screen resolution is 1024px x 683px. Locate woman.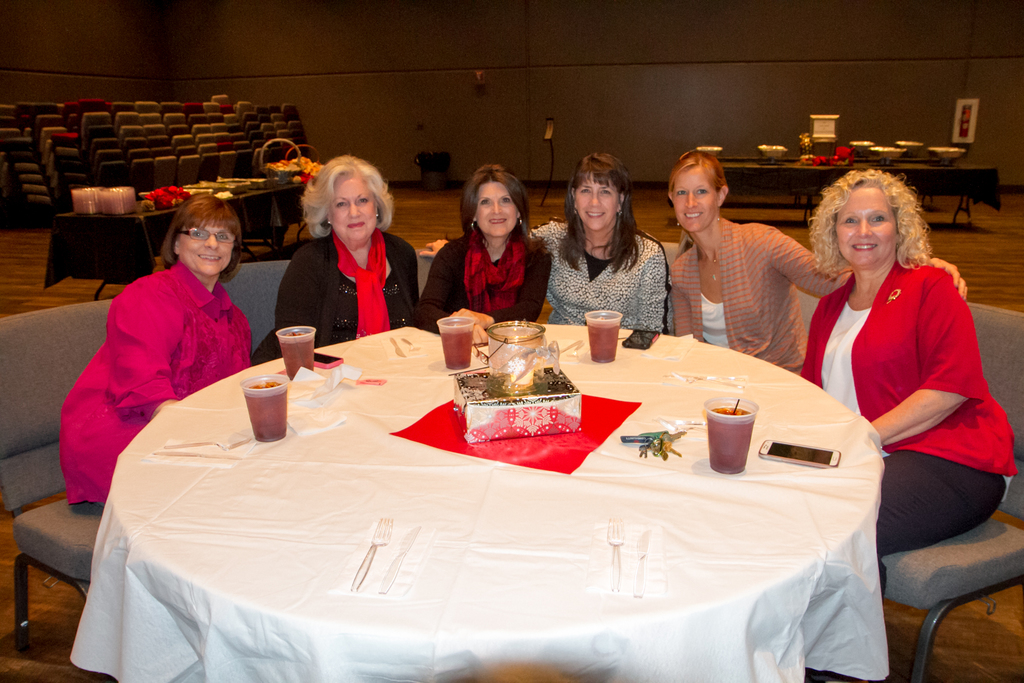
{"x1": 248, "y1": 157, "x2": 424, "y2": 372}.
